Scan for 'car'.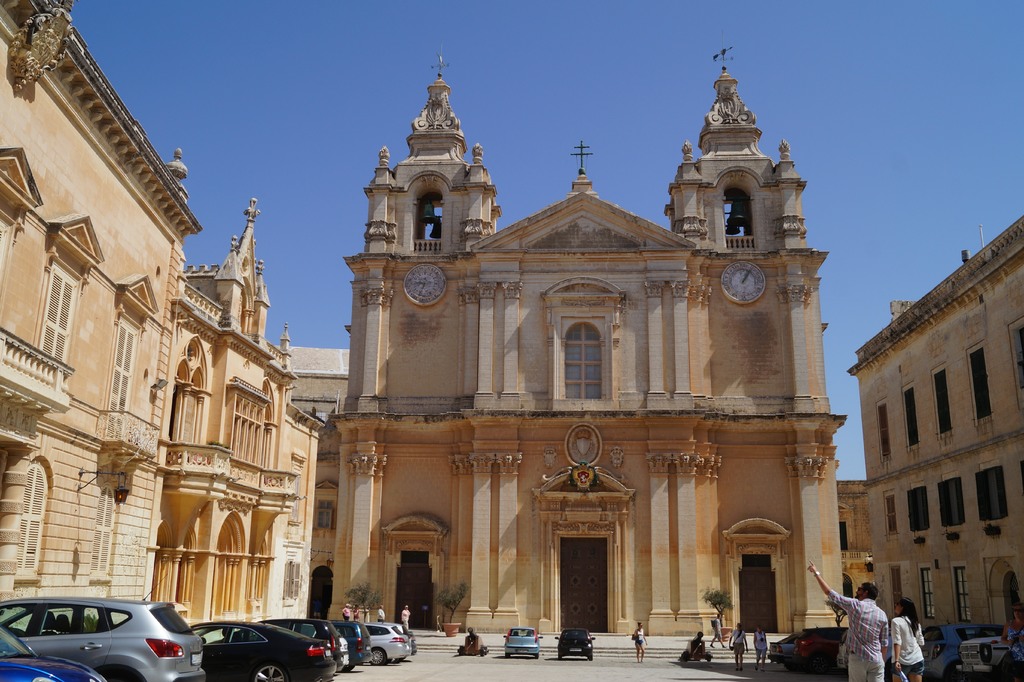
Scan result: box(552, 628, 596, 662).
